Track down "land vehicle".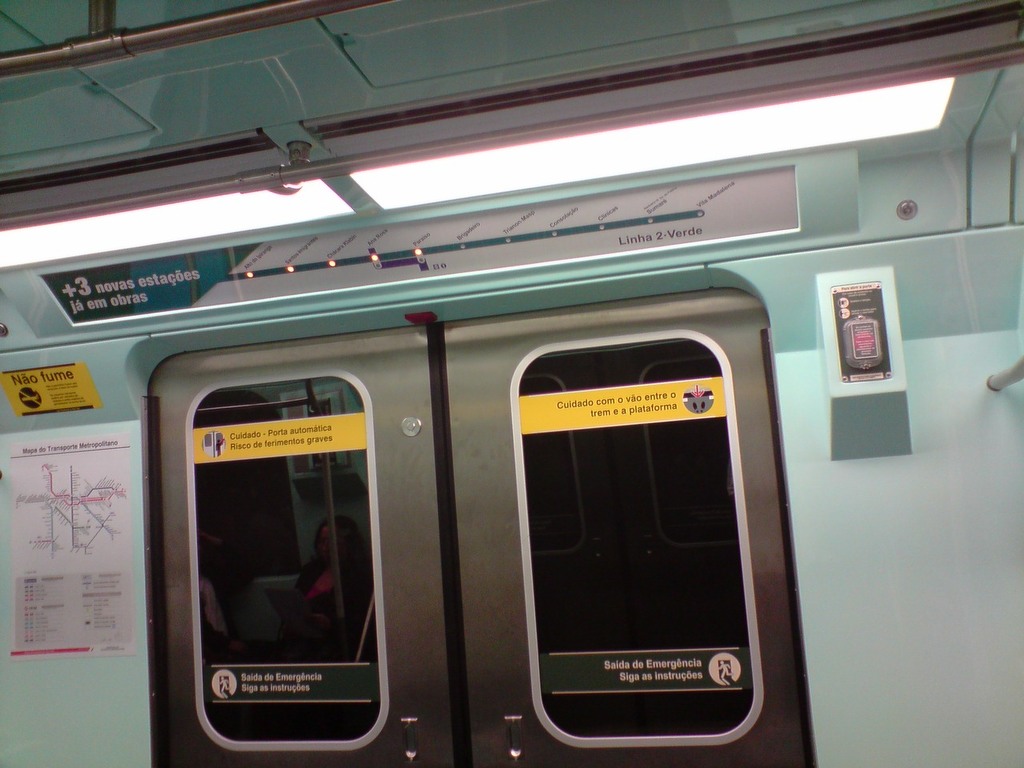
Tracked to l=28, t=49, r=993, b=767.
